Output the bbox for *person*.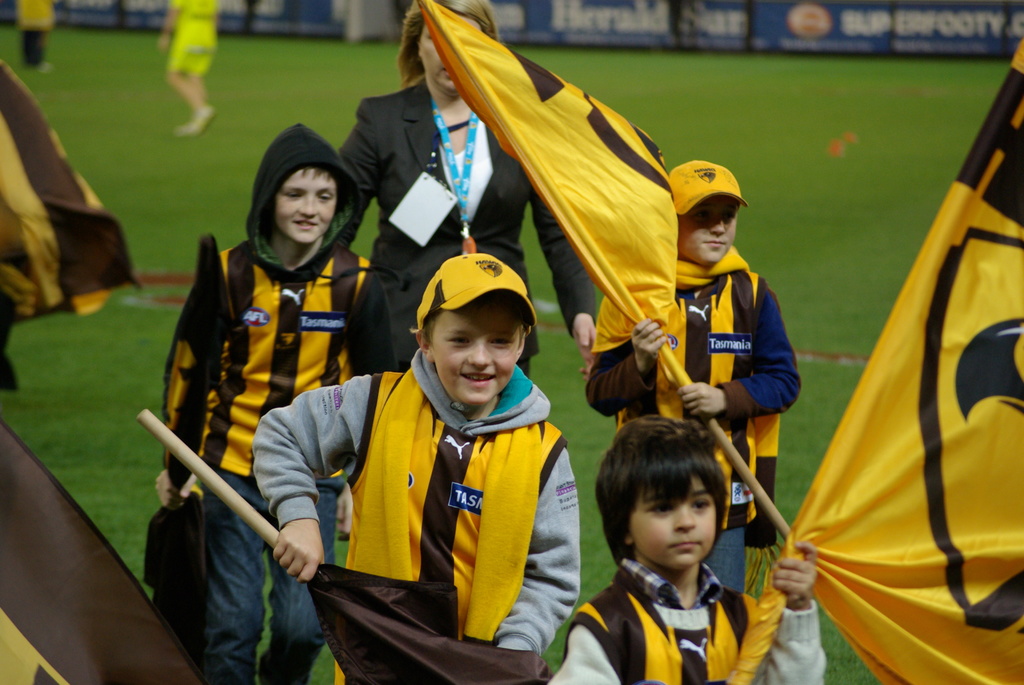
[266,233,591,673].
